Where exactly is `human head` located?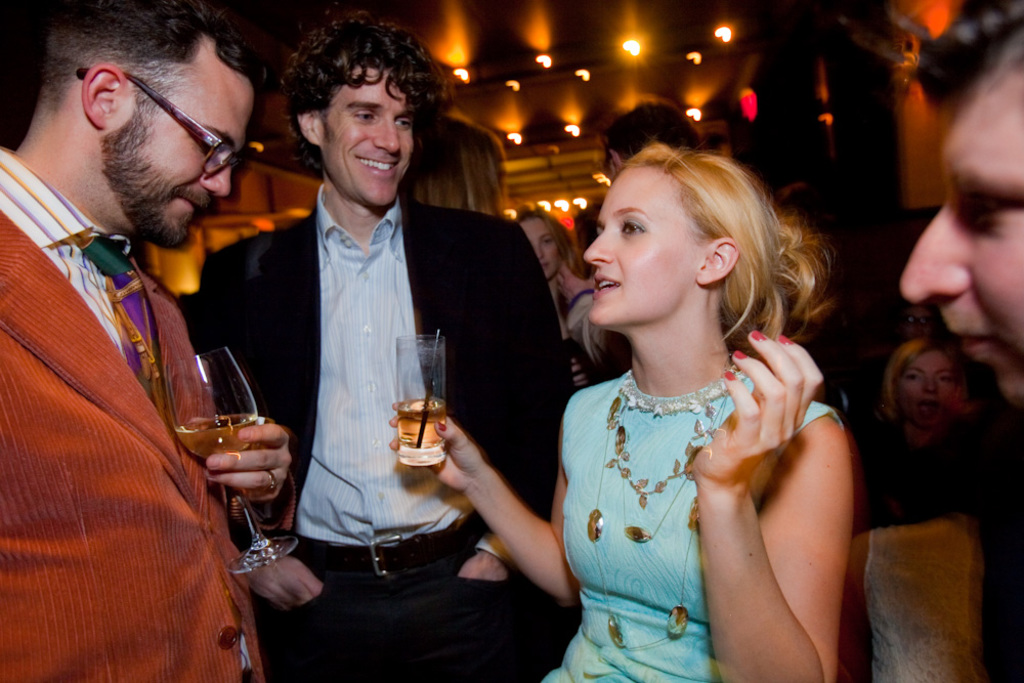
Its bounding box is rect(508, 203, 570, 283).
